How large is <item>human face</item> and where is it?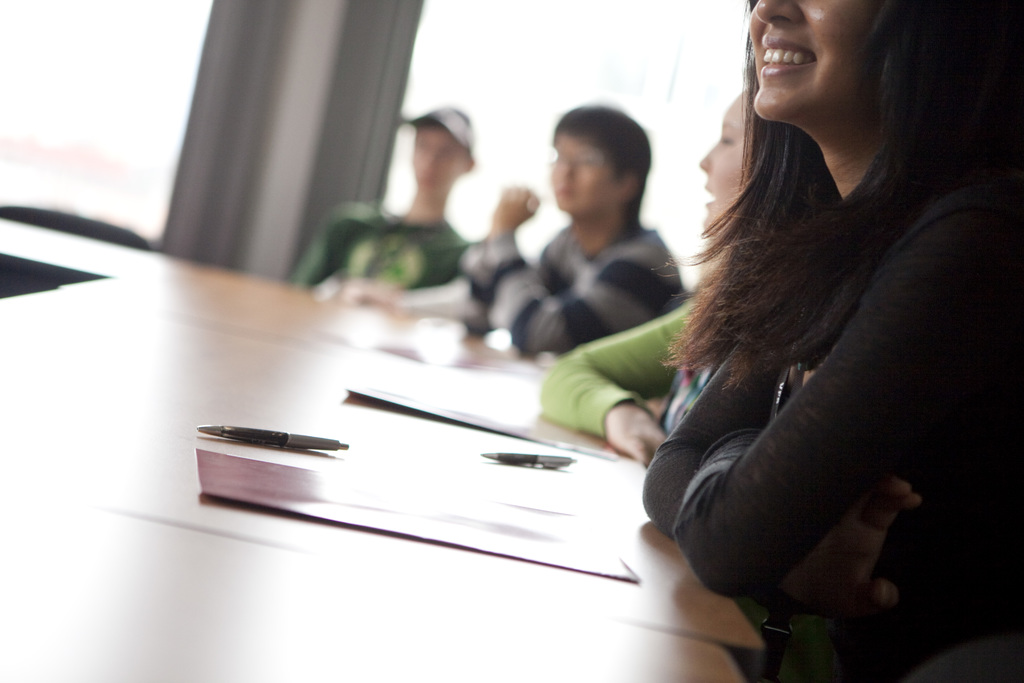
Bounding box: 746/0/867/115.
